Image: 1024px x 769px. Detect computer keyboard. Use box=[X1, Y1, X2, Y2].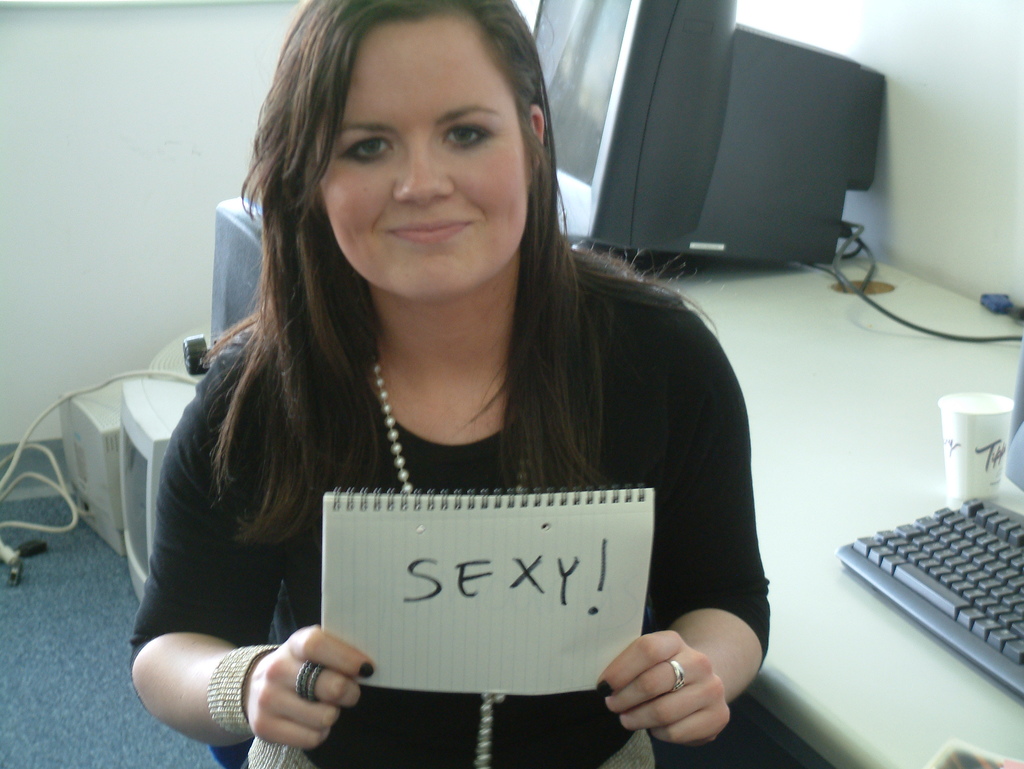
box=[835, 494, 1023, 702].
